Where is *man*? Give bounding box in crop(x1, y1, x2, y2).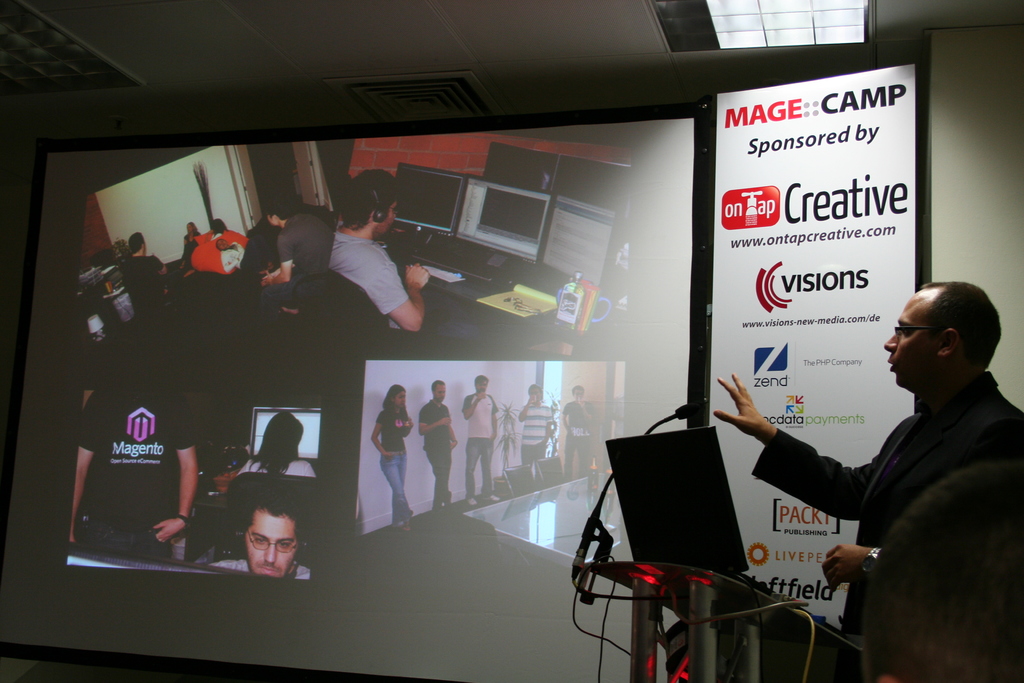
crop(420, 382, 462, 513).
